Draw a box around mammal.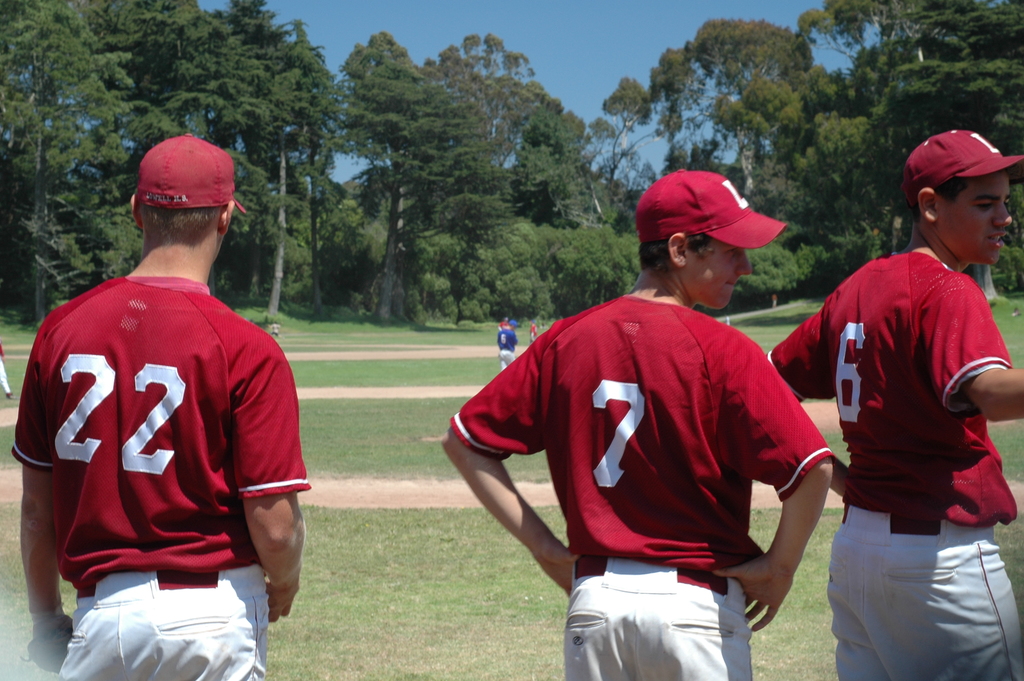
crop(436, 223, 880, 651).
